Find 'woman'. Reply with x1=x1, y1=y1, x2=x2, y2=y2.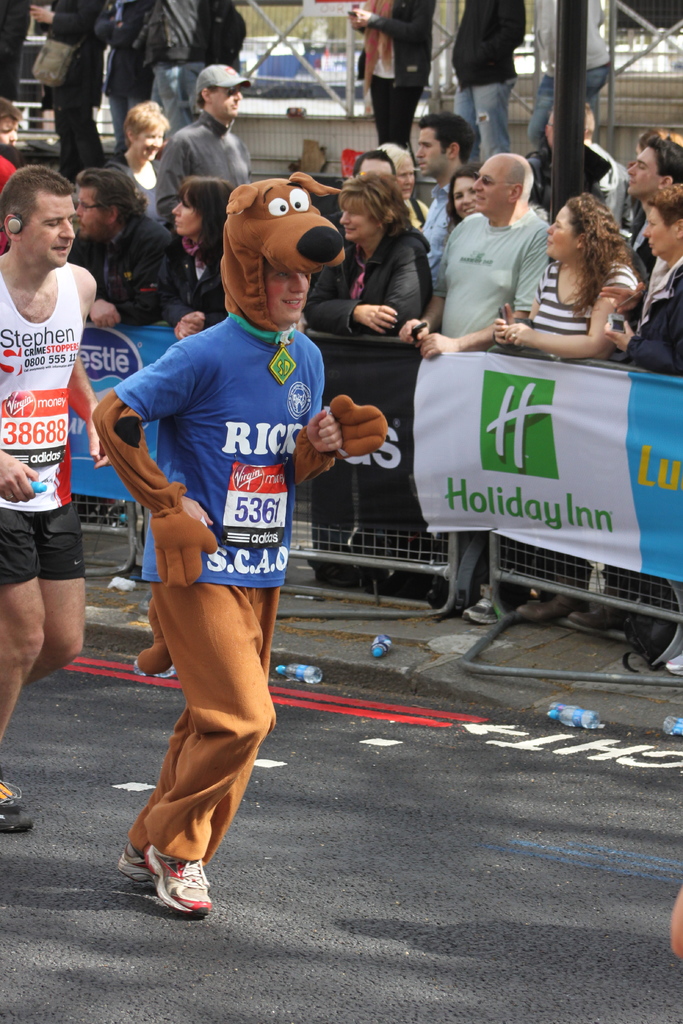
x1=377, y1=140, x2=430, y2=236.
